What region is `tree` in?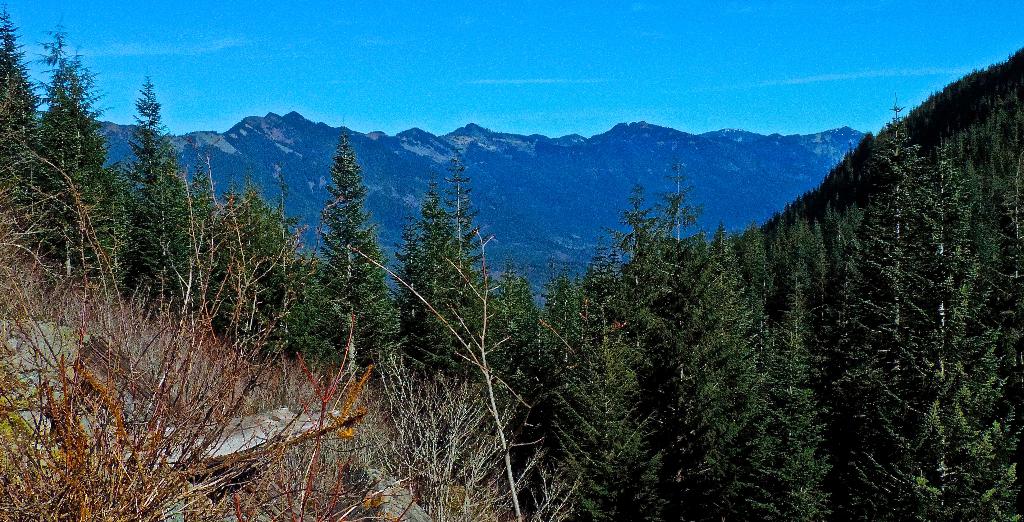
select_region(852, 77, 955, 521).
